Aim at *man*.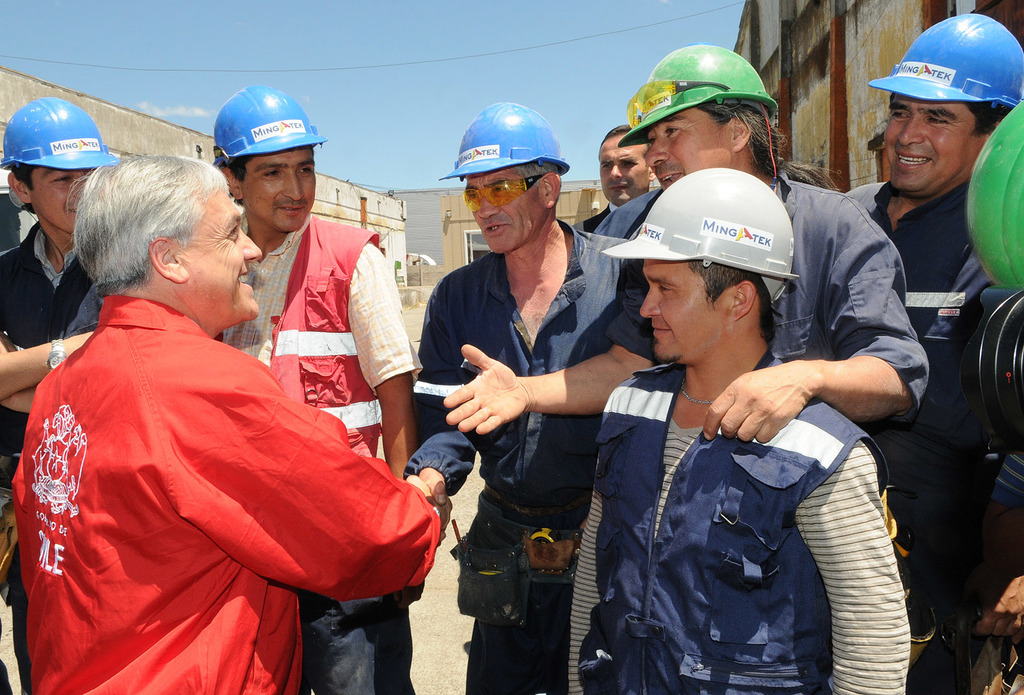
Aimed at BBox(417, 116, 644, 673).
